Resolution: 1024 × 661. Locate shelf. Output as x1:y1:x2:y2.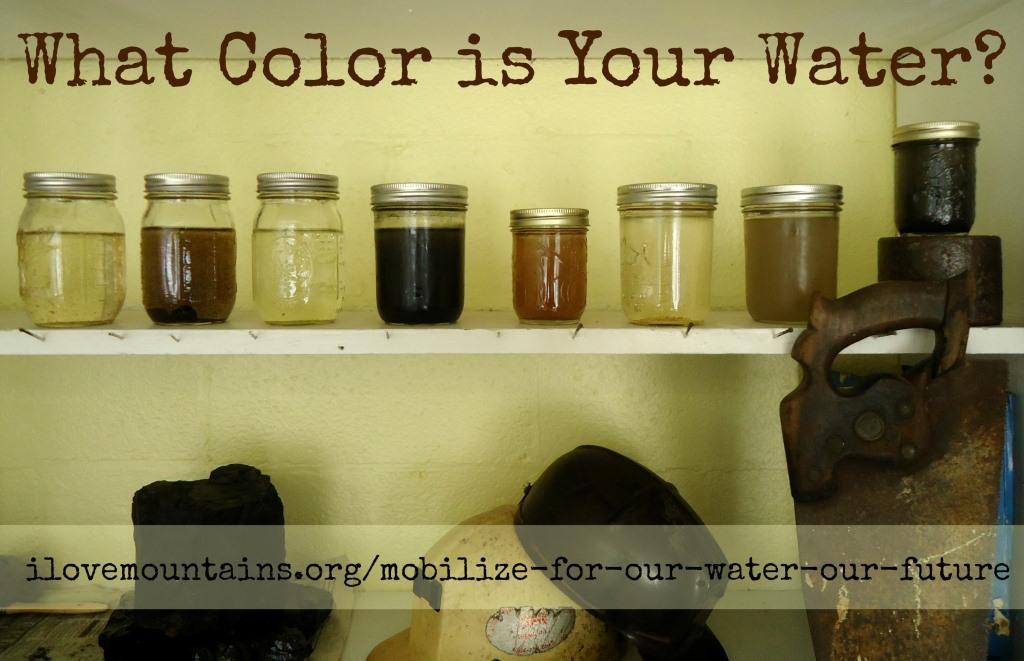
0:0:1023:660.
